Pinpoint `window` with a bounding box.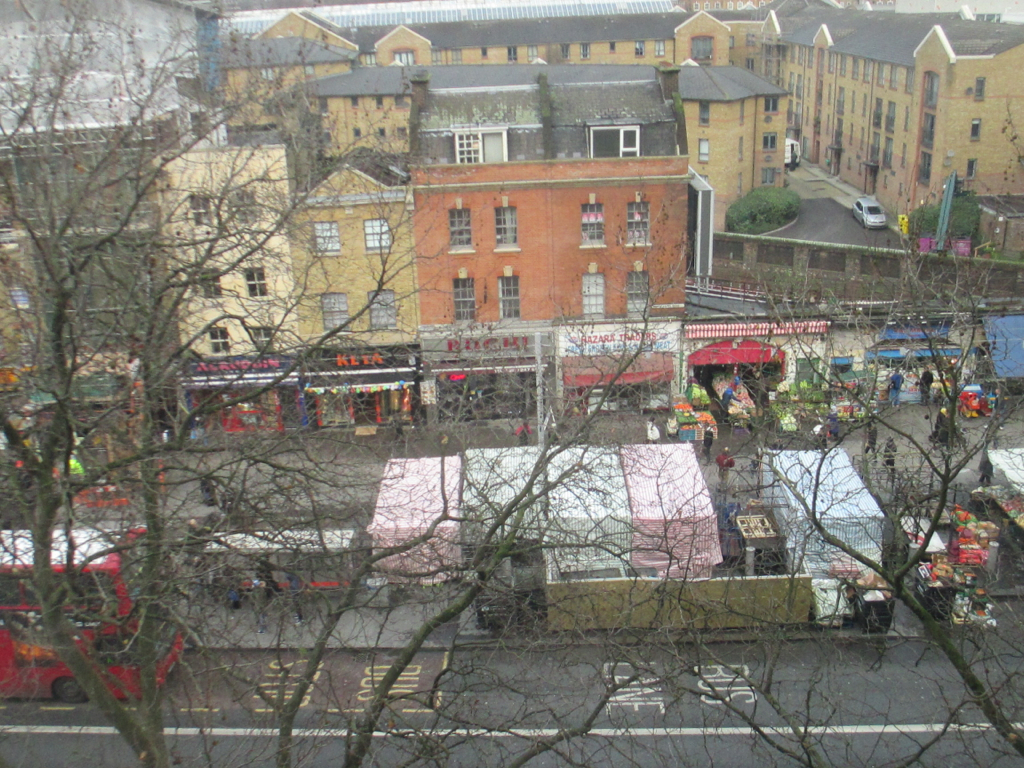
detection(766, 93, 777, 114).
